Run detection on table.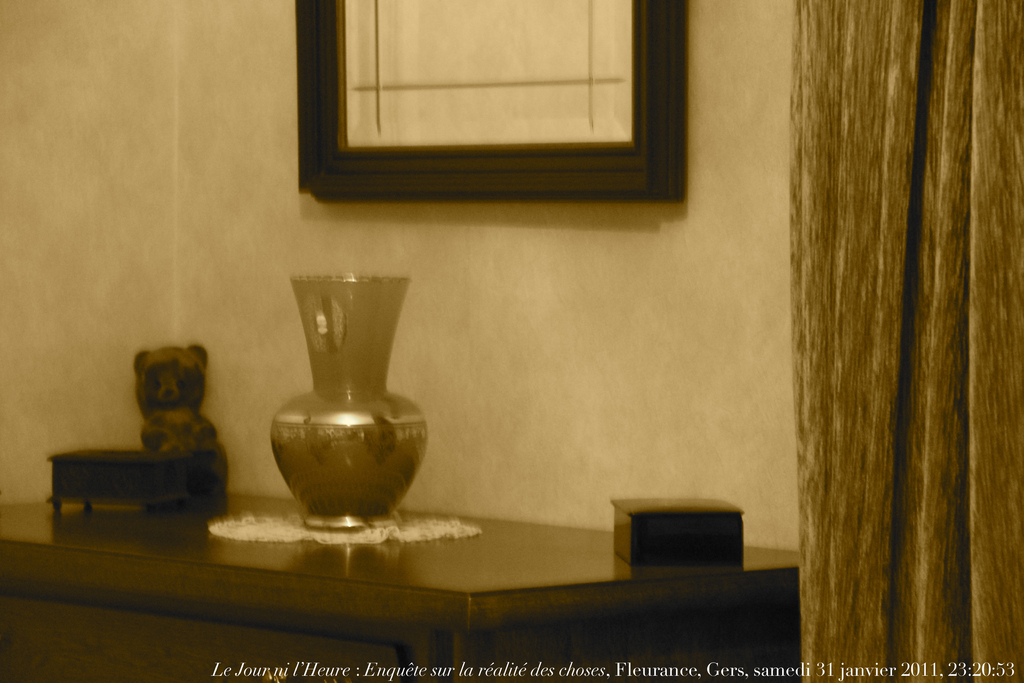
Result: {"left": 0, "top": 474, "right": 818, "bottom": 682}.
